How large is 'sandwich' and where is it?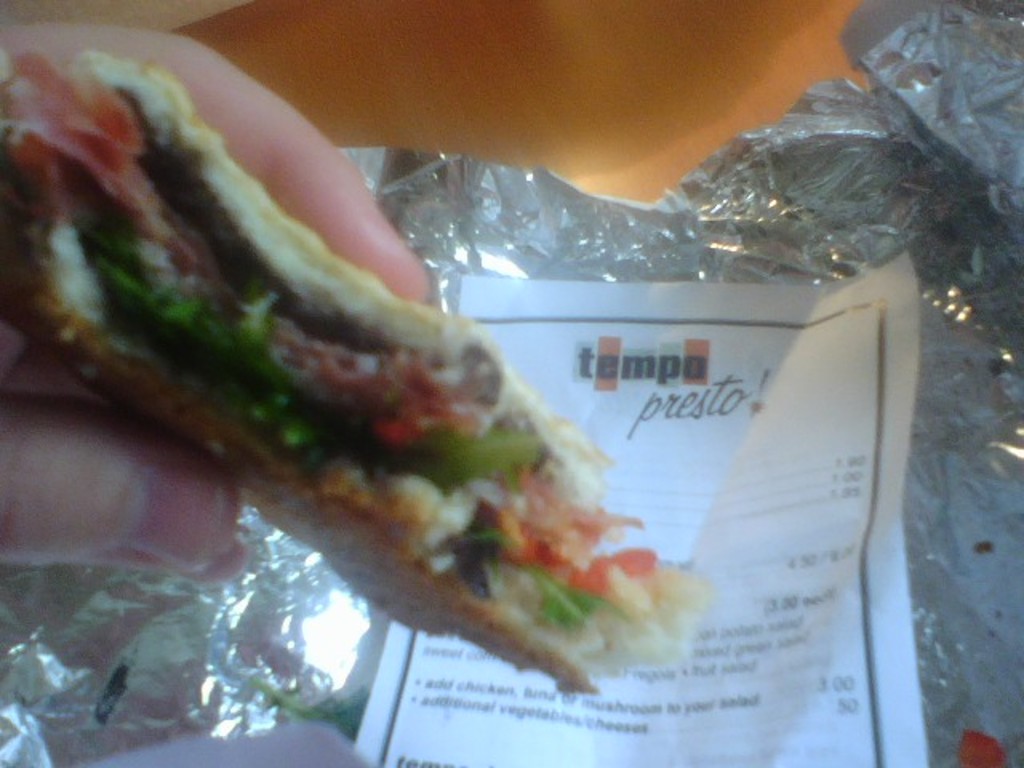
Bounding box: <region>0, 48, 709, 696</region>.
